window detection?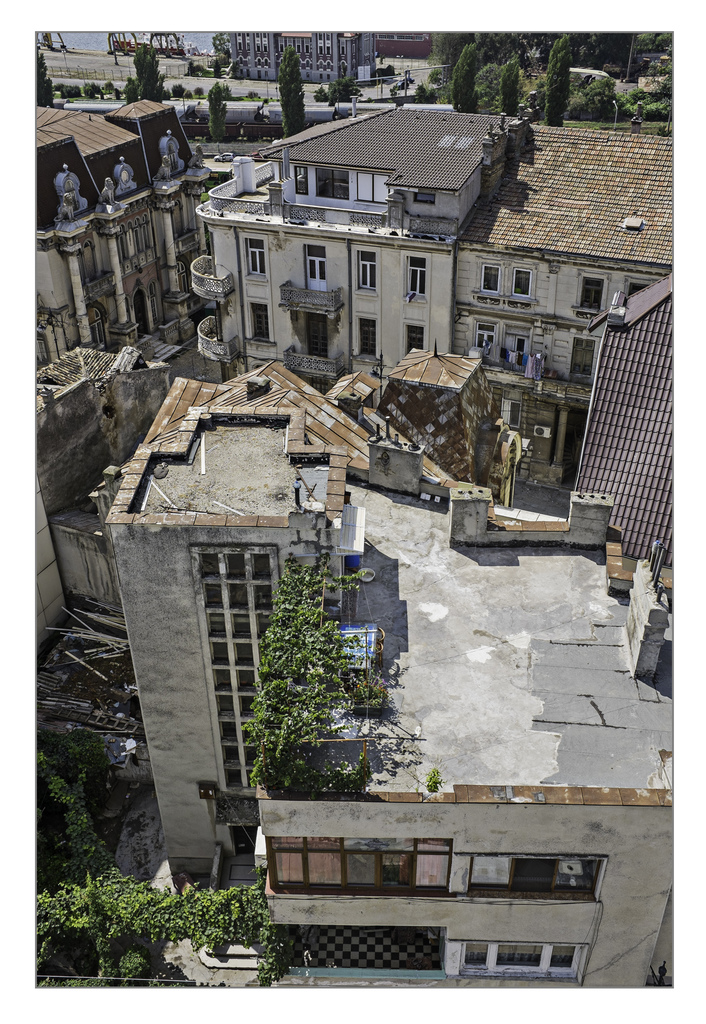
locate(218, 723, 236, 739)
